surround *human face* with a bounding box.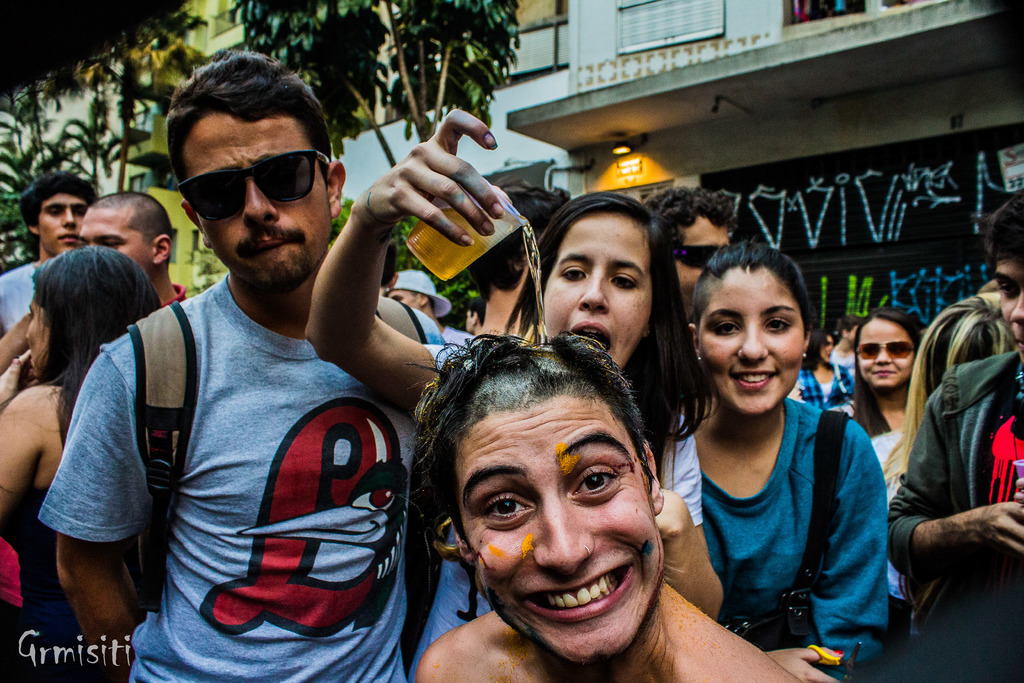
crop(35, 194, 88, 252).
